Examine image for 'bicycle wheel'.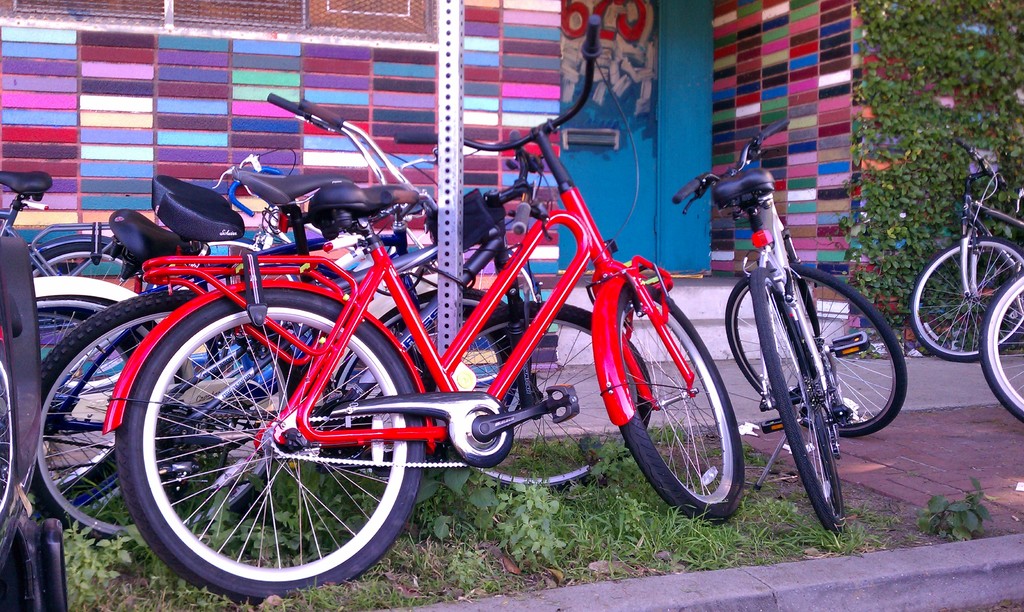
Examination result: (24, 233, 159, 394).
